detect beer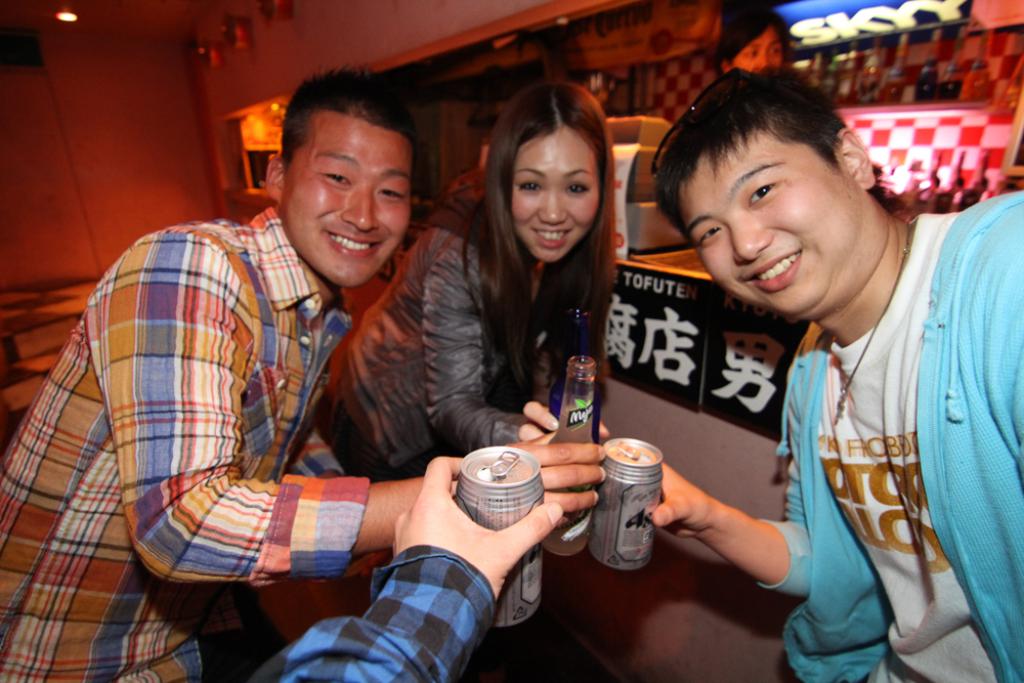
{"left": 585, "top": 438, "right": 665, "bottom": 570}
